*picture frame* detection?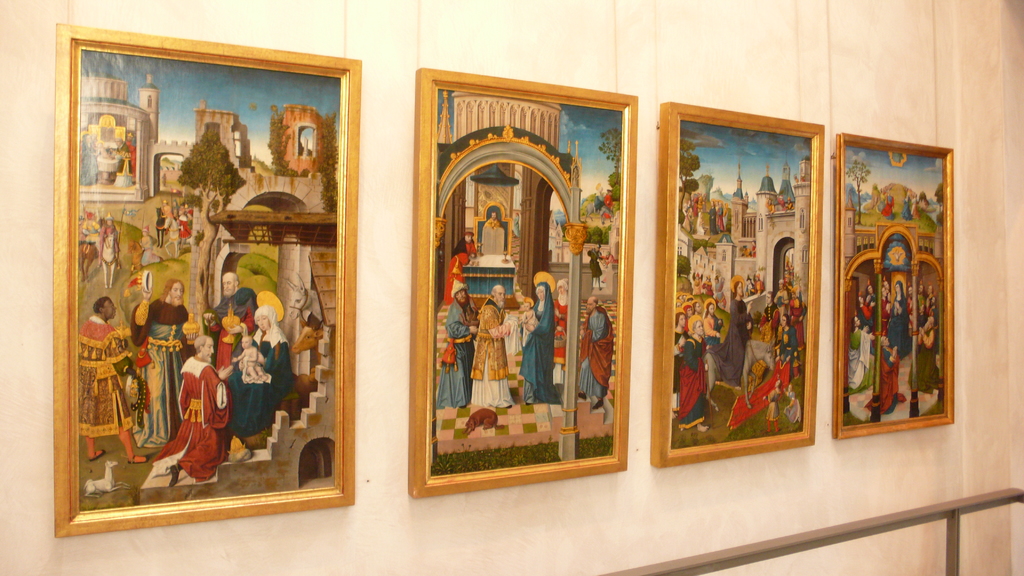
region(833, 131, 955, 439)
